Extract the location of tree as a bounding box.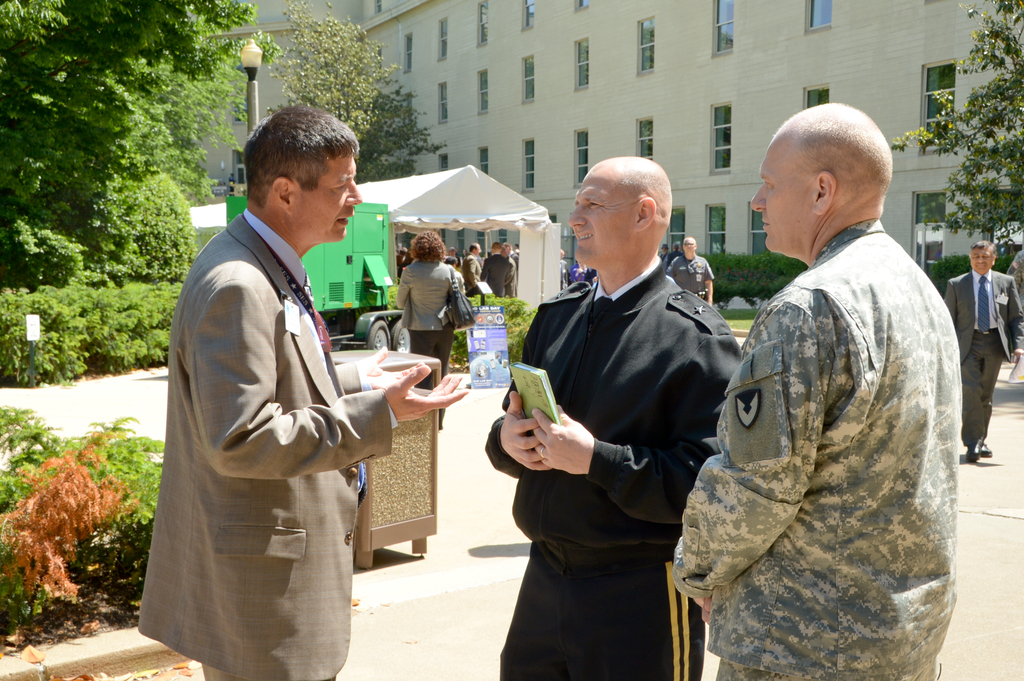
[x1=0, y1=270, x2=109, y2=398].
